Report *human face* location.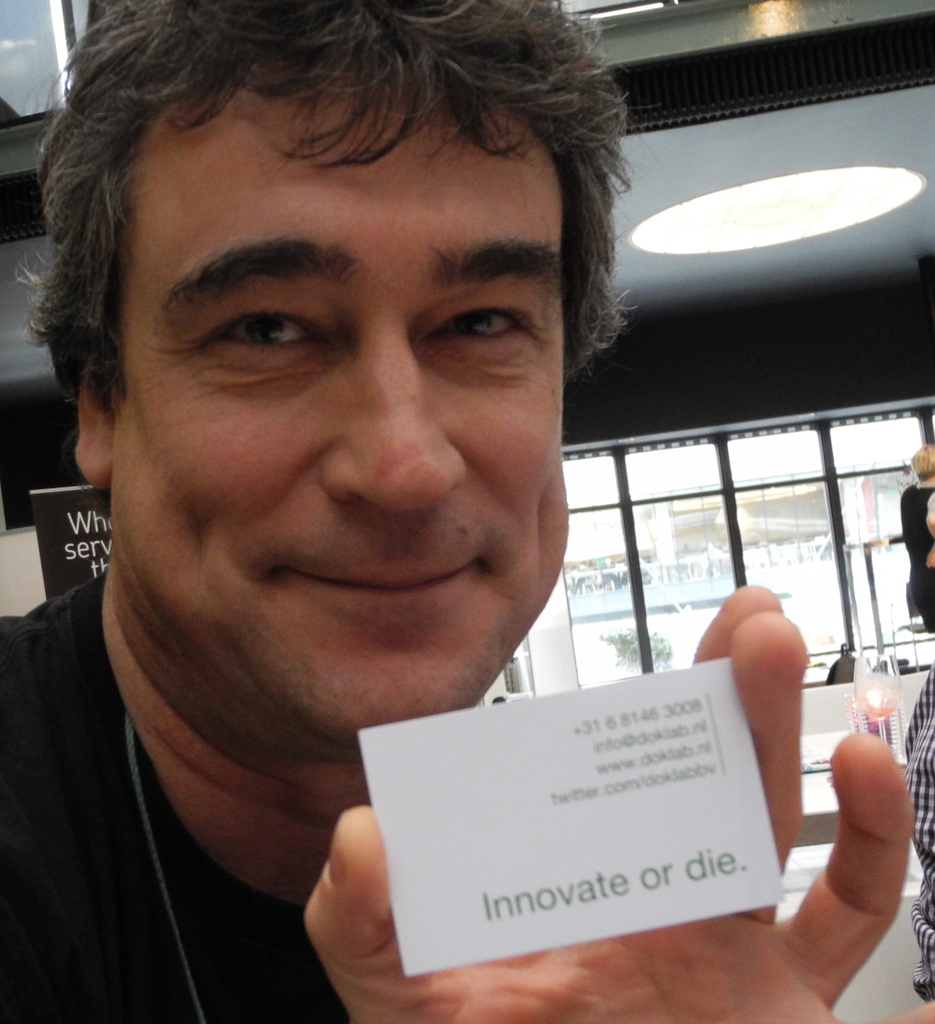
Report: (left=116, top=89, right=576, bottom=738).
